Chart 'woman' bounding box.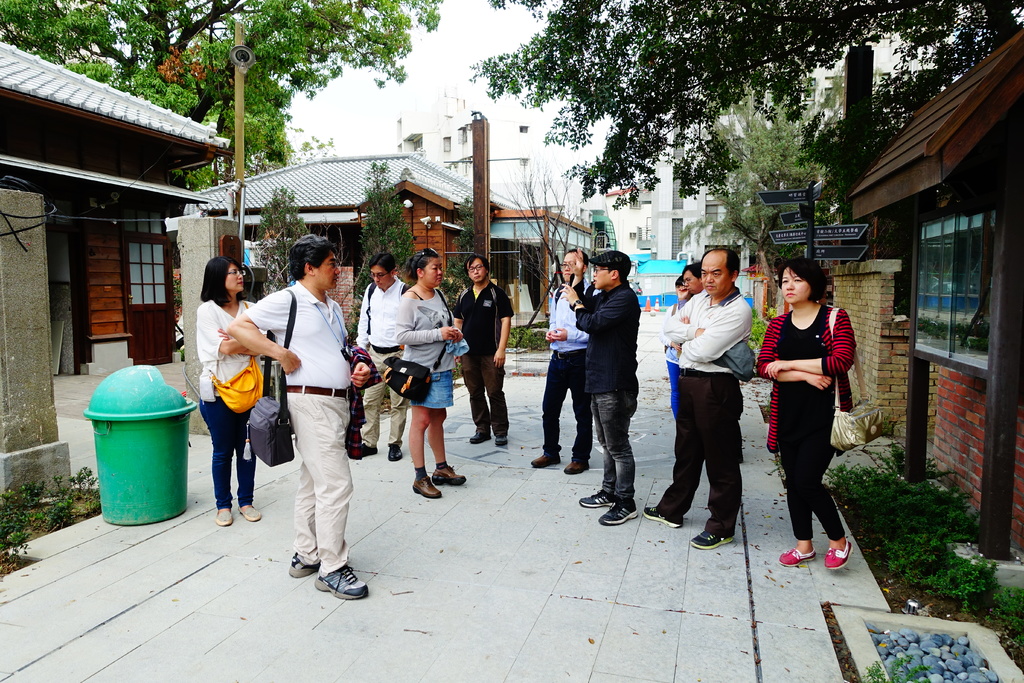
Charted: [x1=199, y1=258, x2=264, y2=529].
